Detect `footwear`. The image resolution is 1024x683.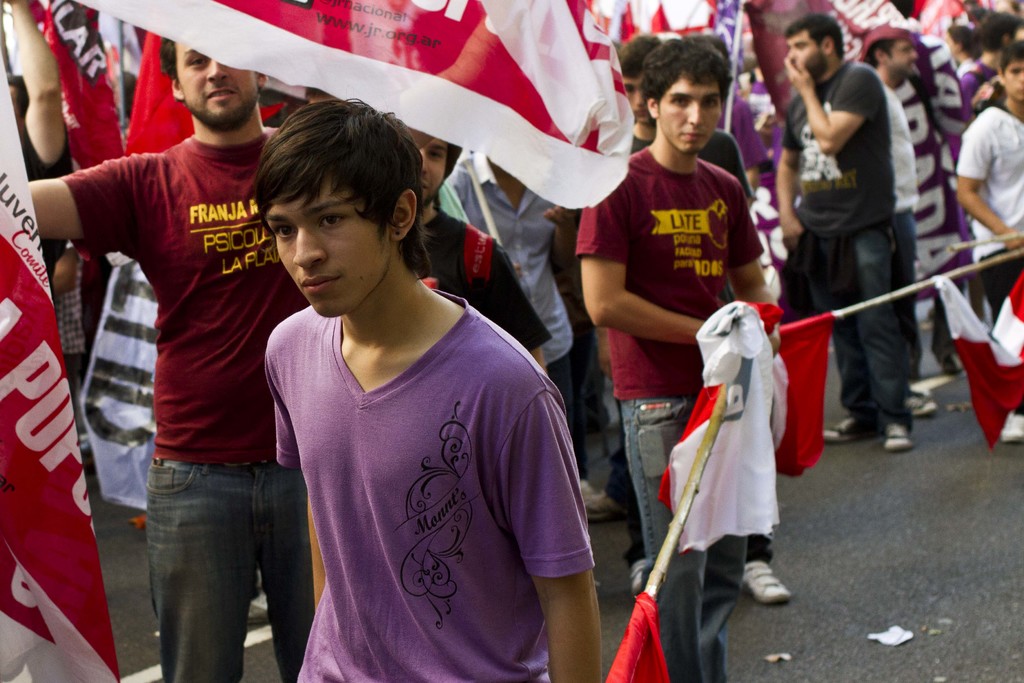
(582,482,615,516).
